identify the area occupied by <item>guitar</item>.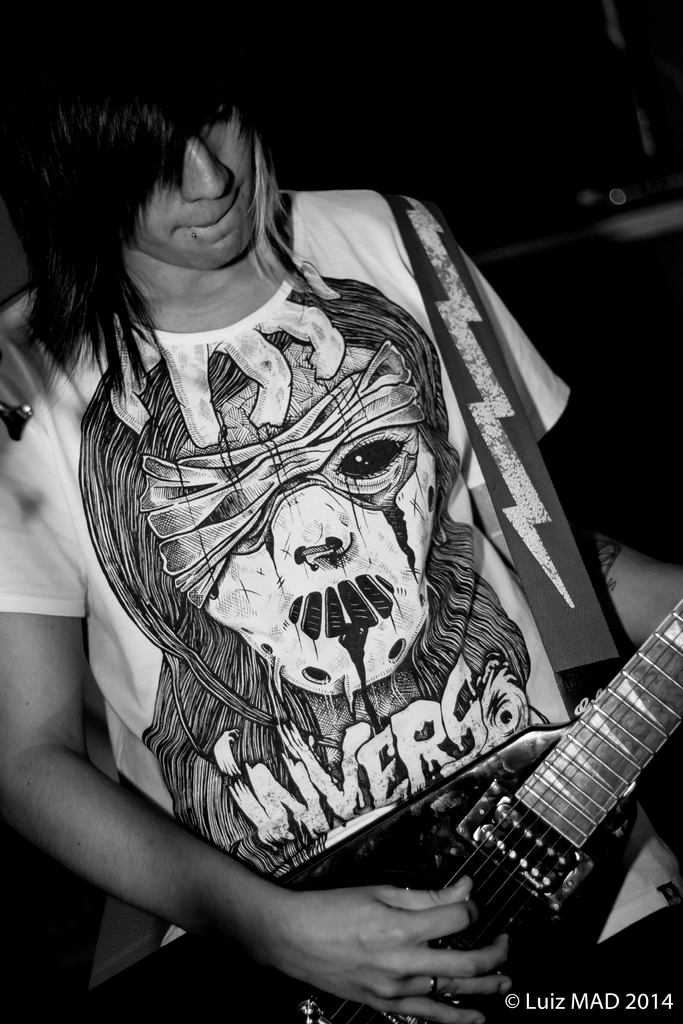
Area: bbox(55, 585, 682, 1023).
